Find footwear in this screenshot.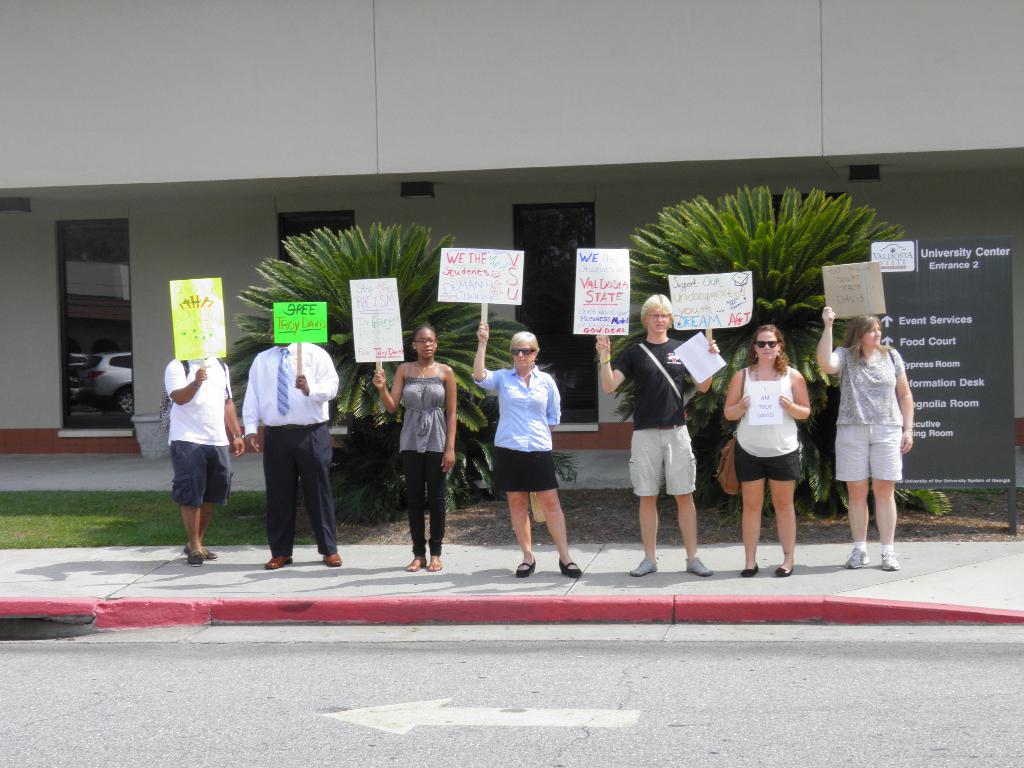
The bounding box for footwear is left=878, top=554, right=904, bottom=573.
